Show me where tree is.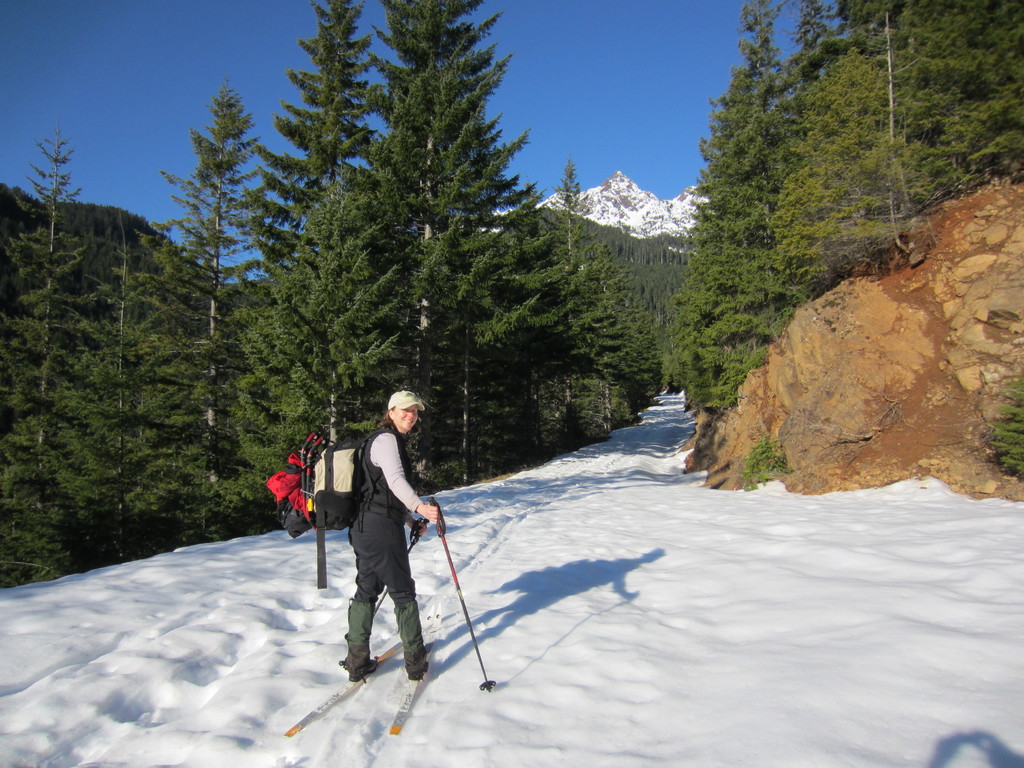
tree is at bbox=[534, 150, 588, 278].
